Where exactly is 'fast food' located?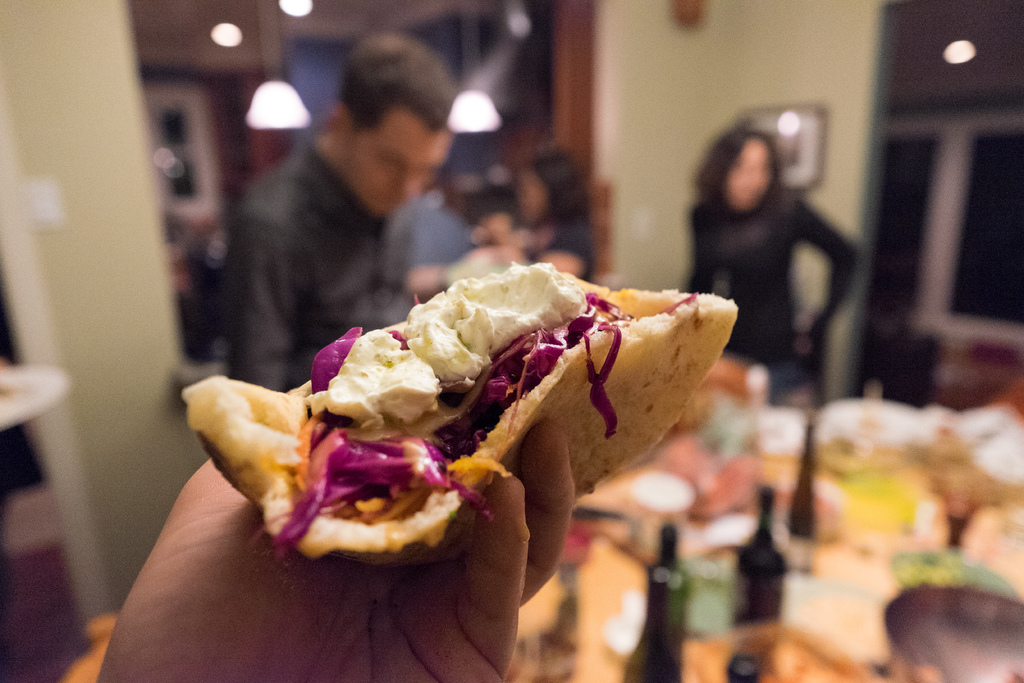
Its bounding box is (179, 259, 740, 562).
